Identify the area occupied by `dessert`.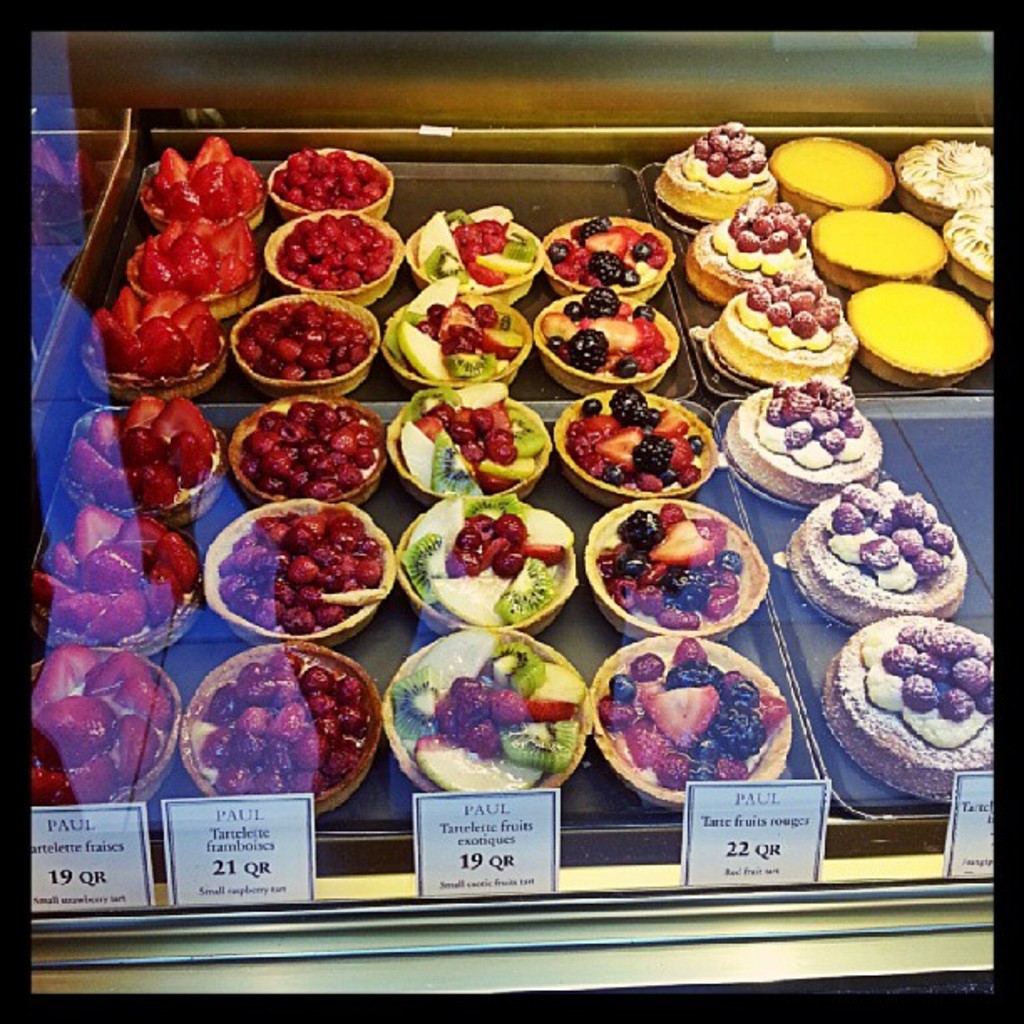
Area: rect(30, 514, 196, 631).
